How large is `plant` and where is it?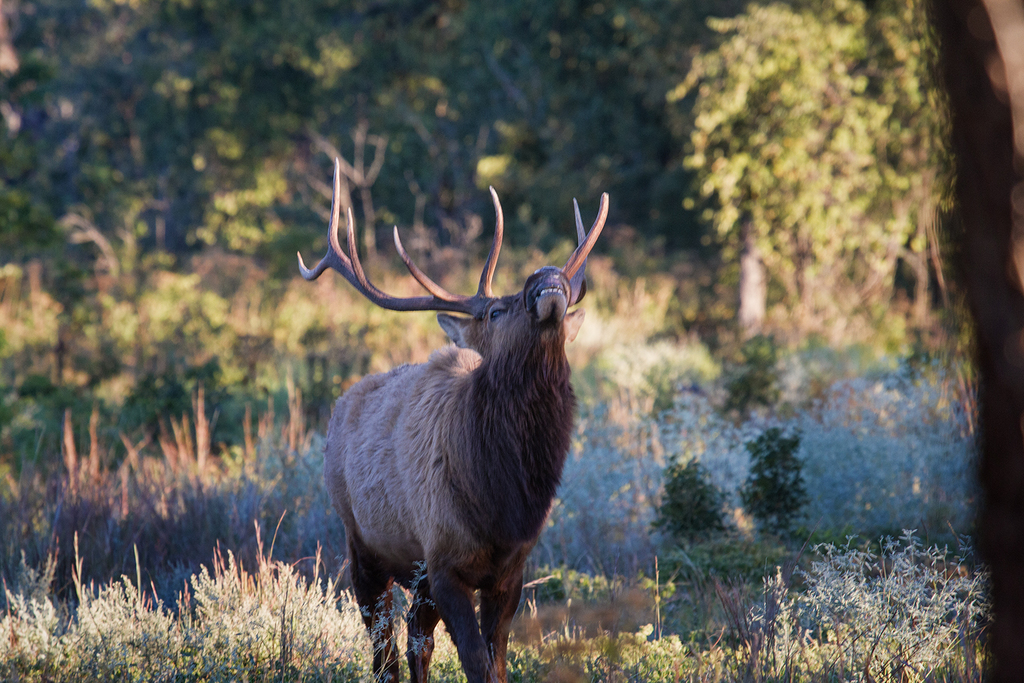
Bounding box: crop(649, 419, 806, 548).
